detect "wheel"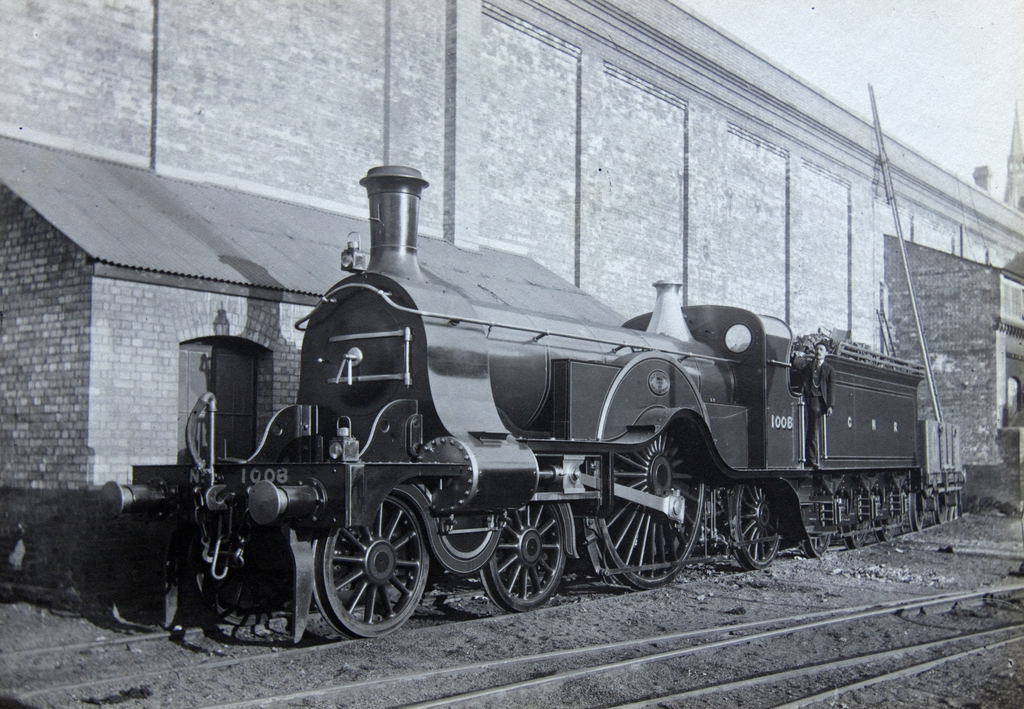
{"left": 803, "top": 483, "right": 836, "bottom": 557}
